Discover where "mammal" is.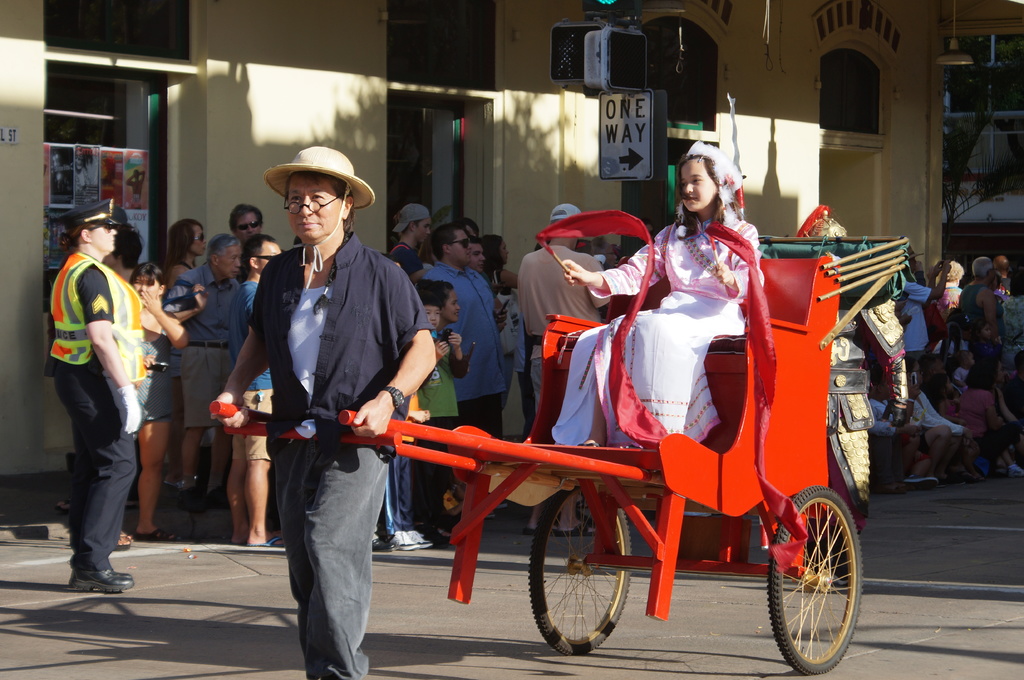
Discovered at box(557, 141, 766, 445).
